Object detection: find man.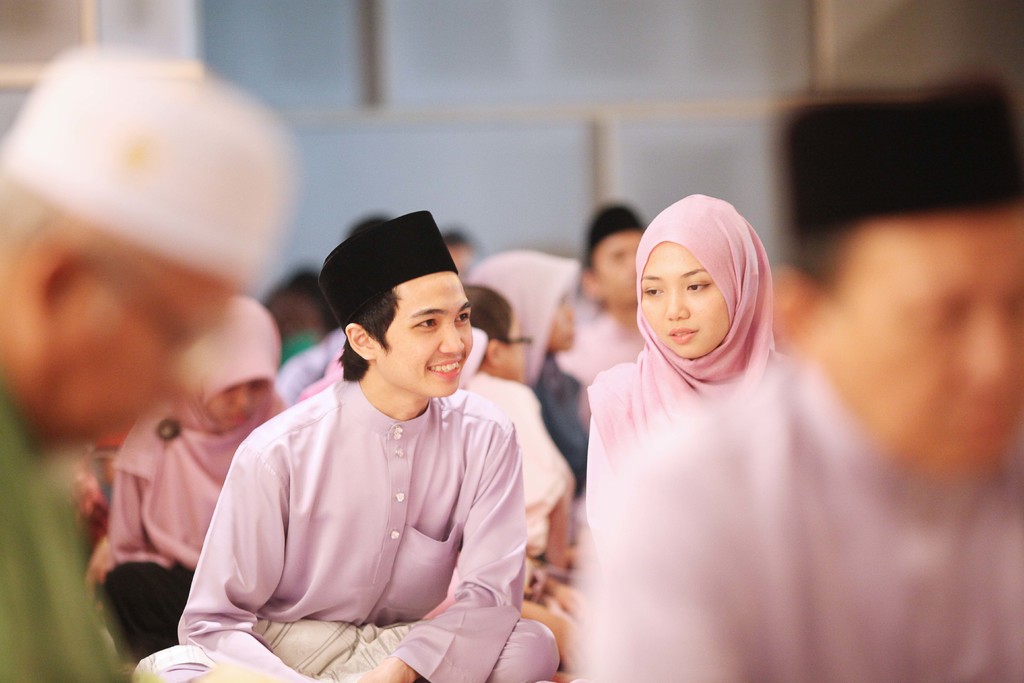
bbox(556, 203, 646, 415).
